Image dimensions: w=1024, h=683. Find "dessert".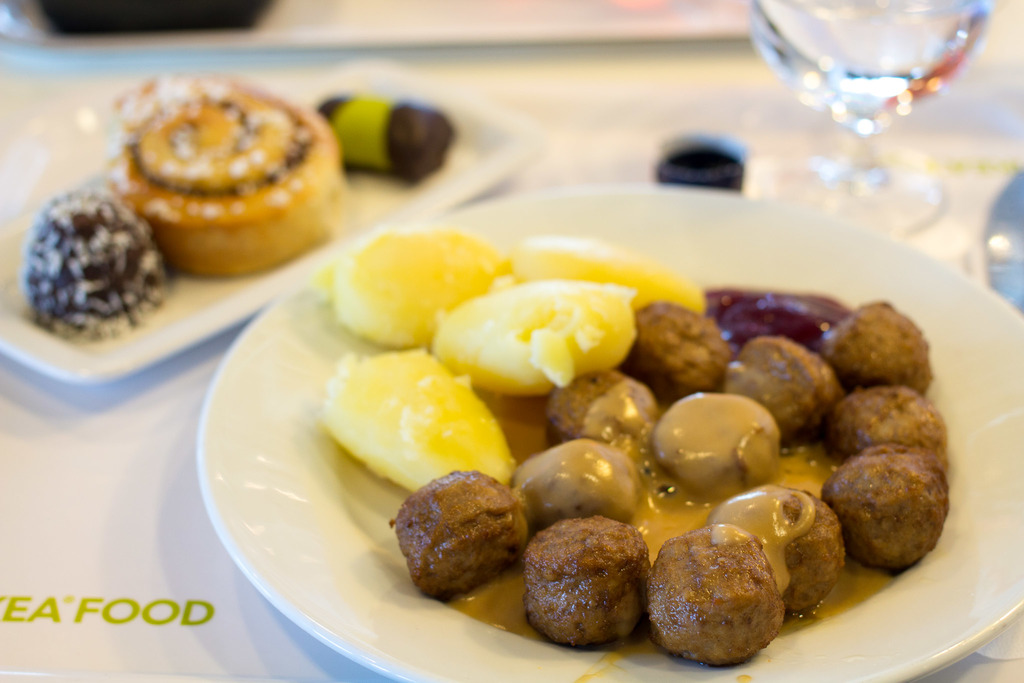
Rect(32, 183, 161, 335).
